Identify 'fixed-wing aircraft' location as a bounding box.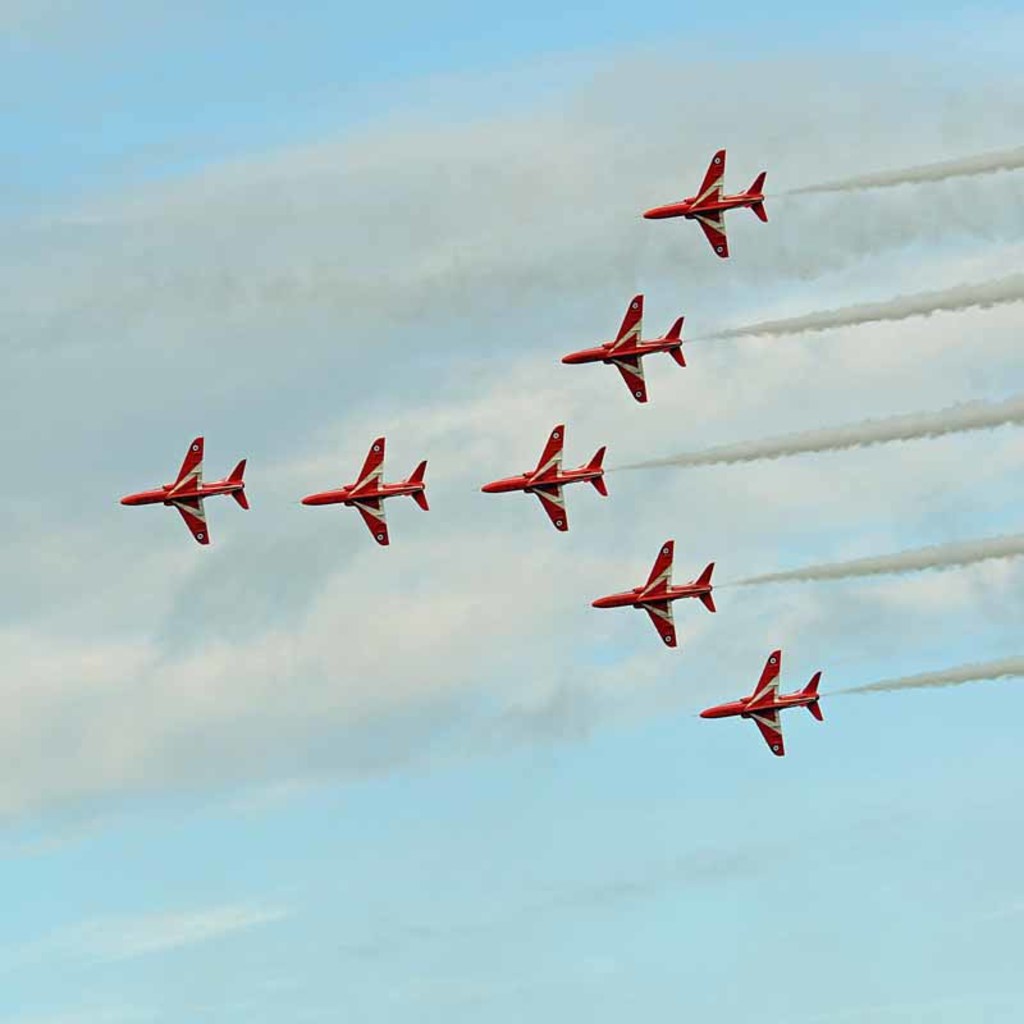
detection(108, 439, 261, 550).
